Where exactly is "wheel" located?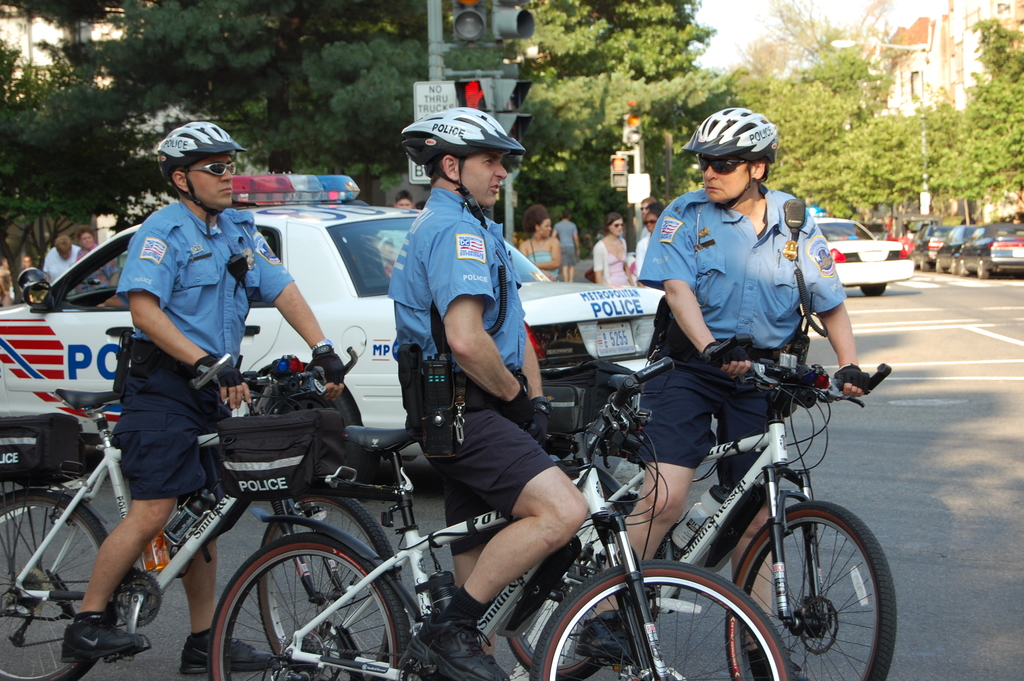
Its bounding box is {"left": 257, "top": 489, "right": 406, "bottom": 662}.
